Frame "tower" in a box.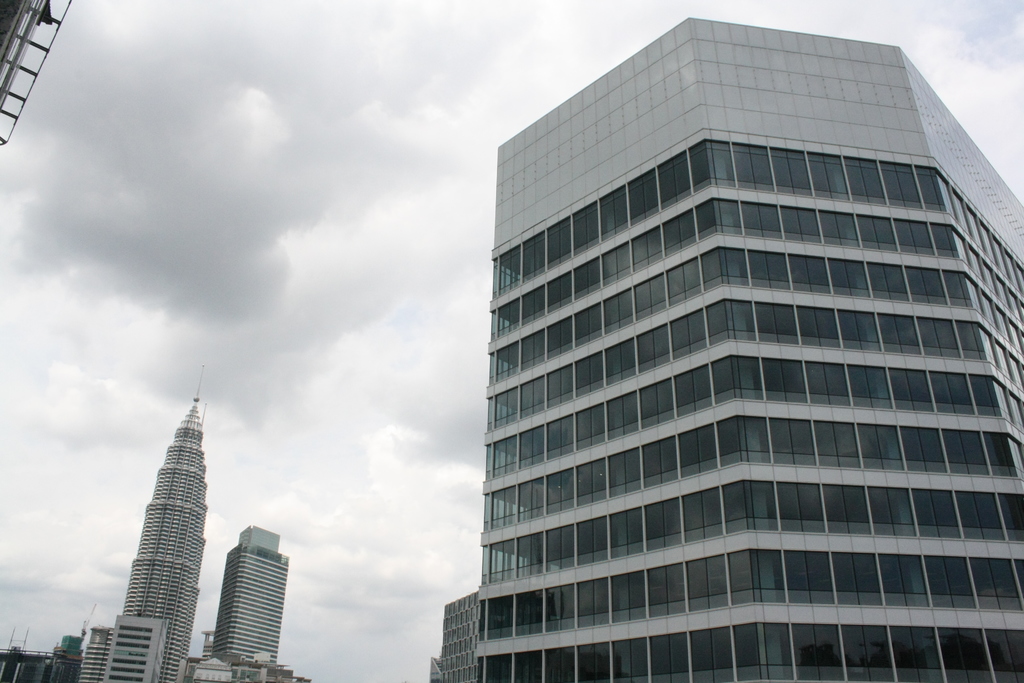
locate(195, 532, 296, 682).
